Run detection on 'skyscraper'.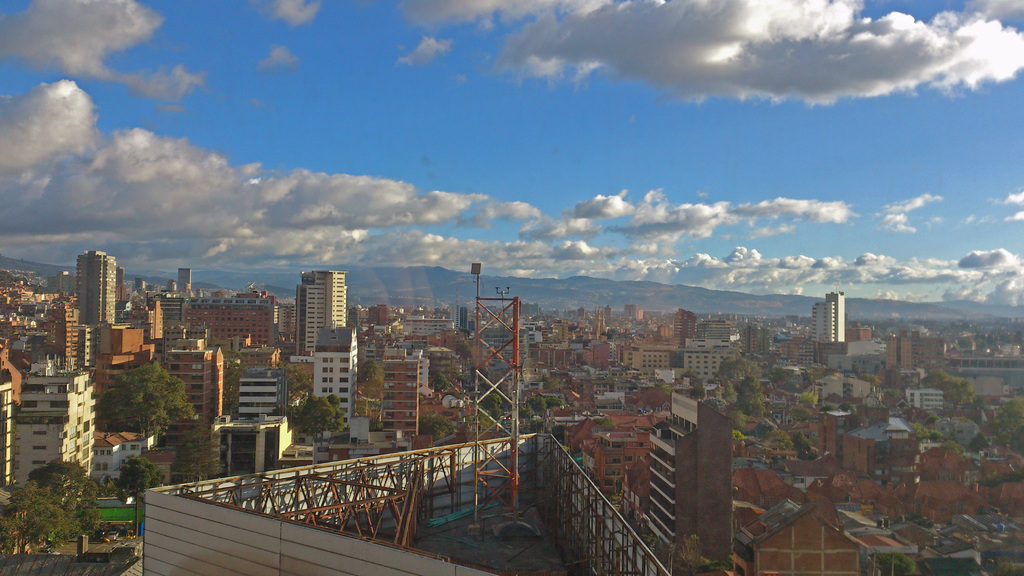
Result: <bbox>15, 353, 96, 486</bbox>.
